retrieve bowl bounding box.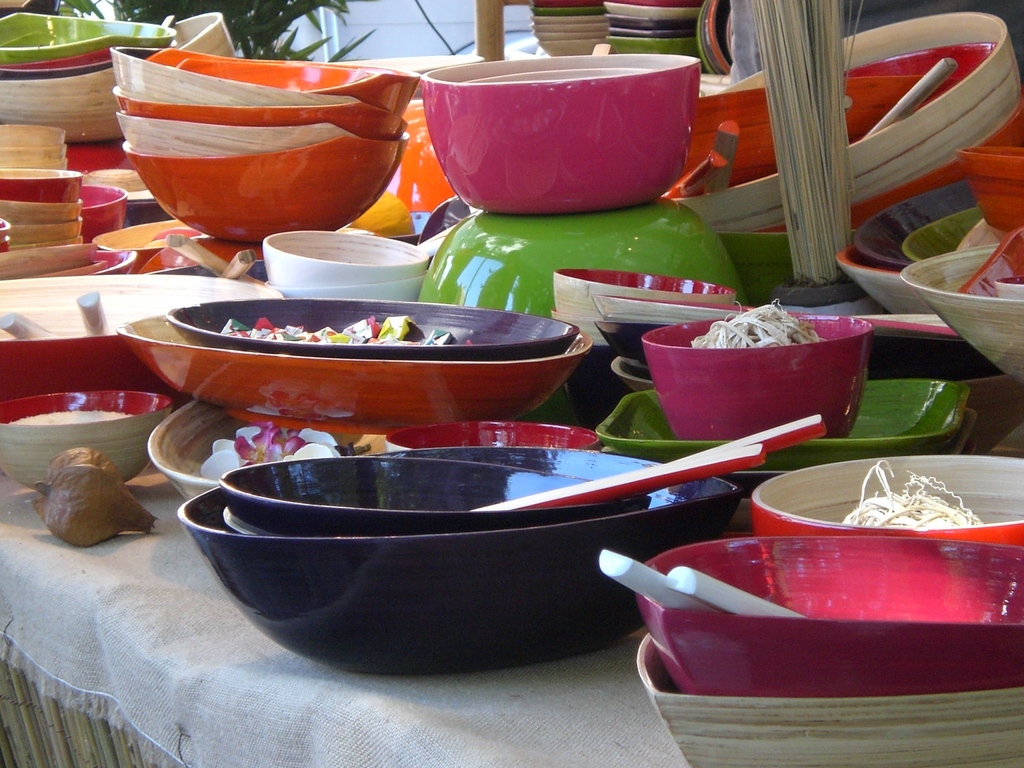
Bounding box: box=[223, 511, 250, 534].
